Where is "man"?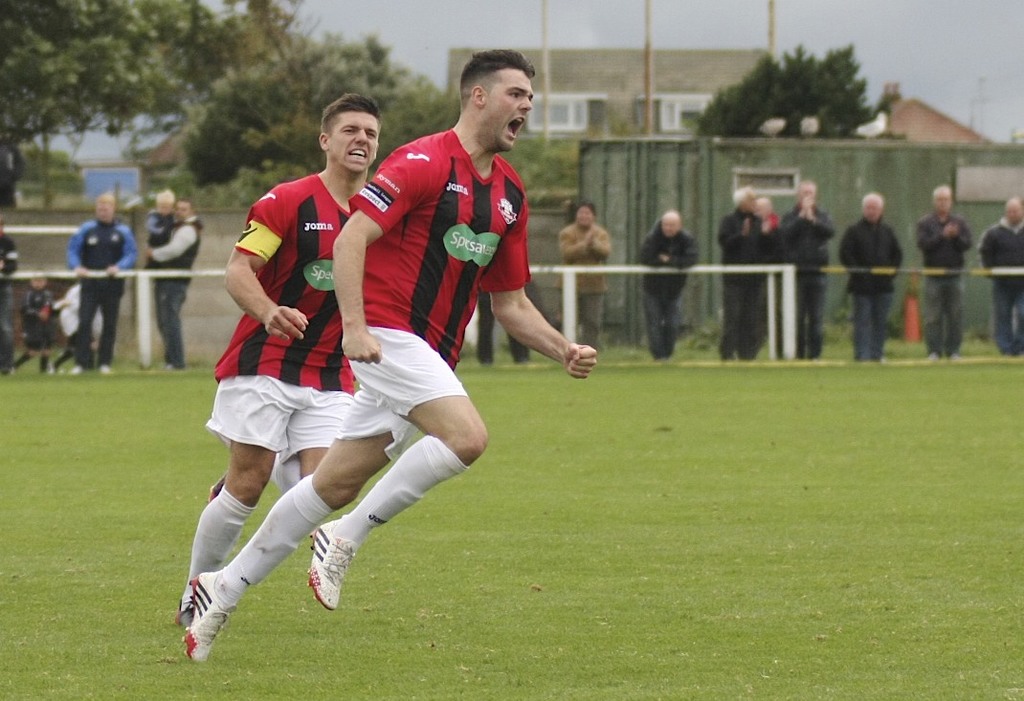
locate(779, 180, 836, 363).
